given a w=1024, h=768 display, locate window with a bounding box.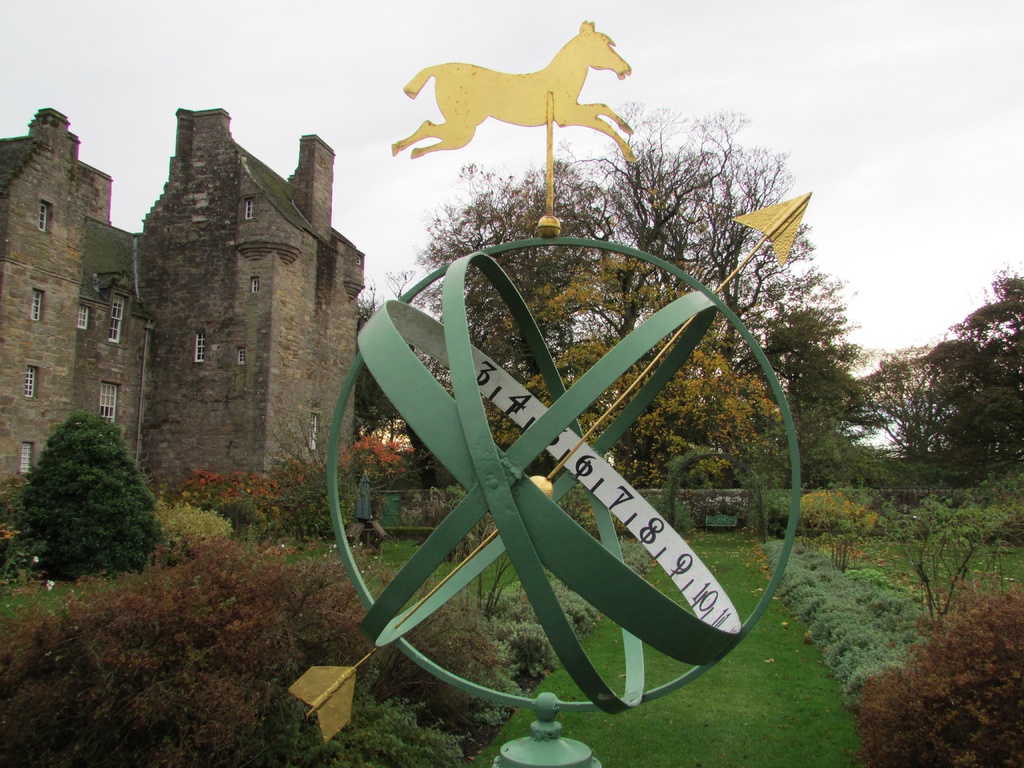
Located: Rect(239, 349, 246, 364).
